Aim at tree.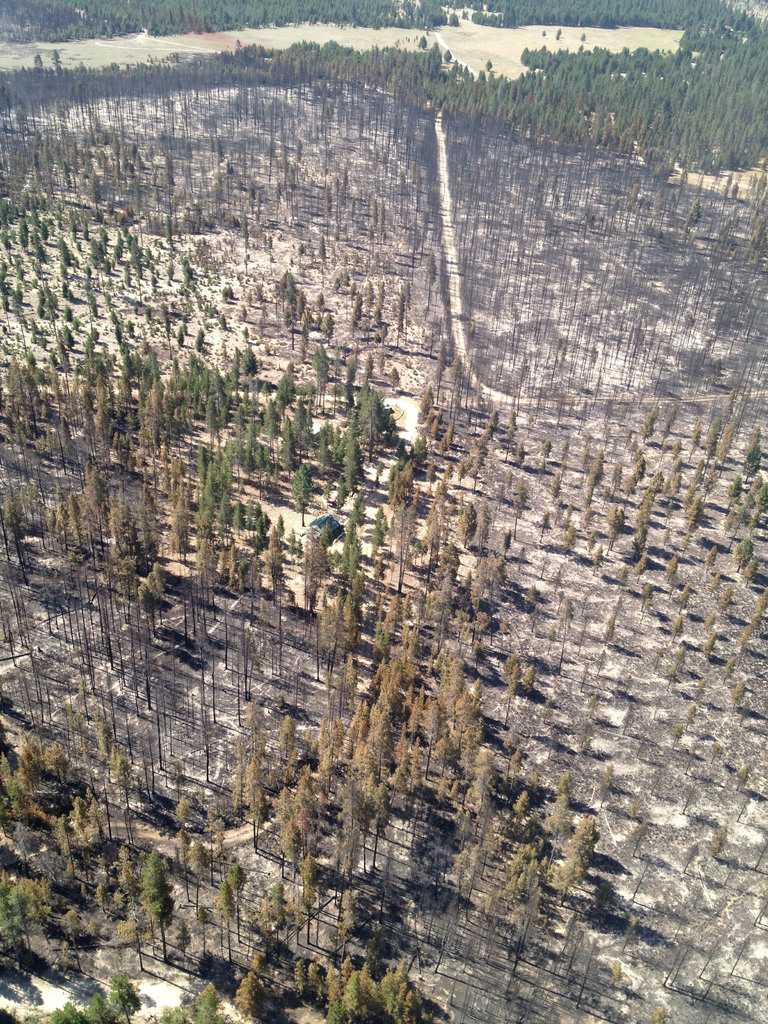
Aimed at crop(702, 547, 719, 566).
